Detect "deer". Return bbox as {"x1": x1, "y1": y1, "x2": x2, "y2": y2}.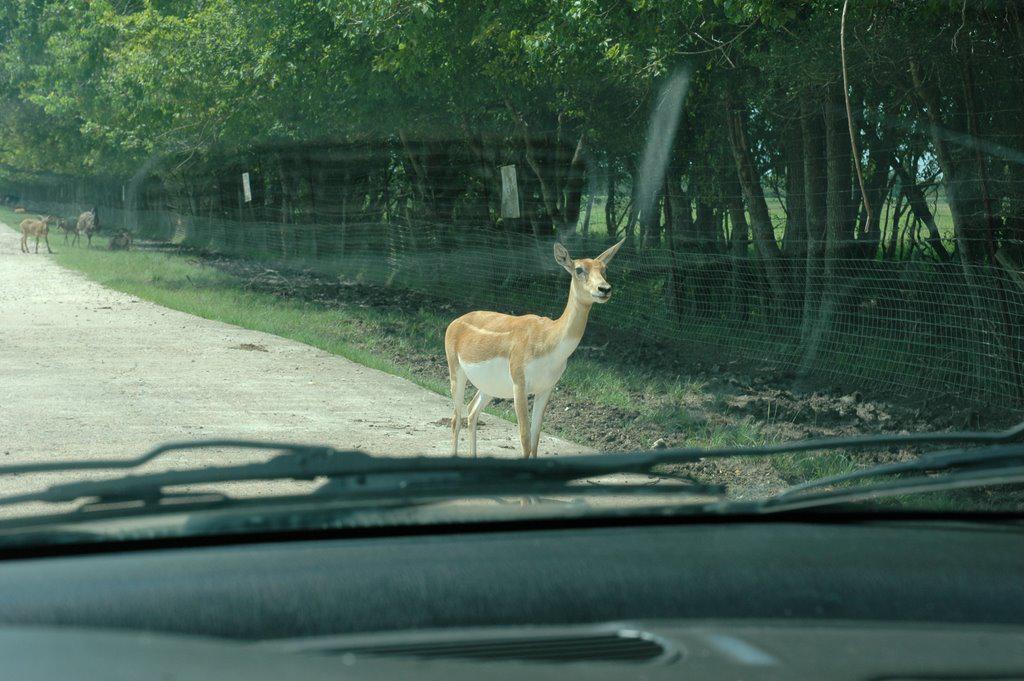
{"x1": 449, "y1": 239, "x2": 621, "y2": 462}.
